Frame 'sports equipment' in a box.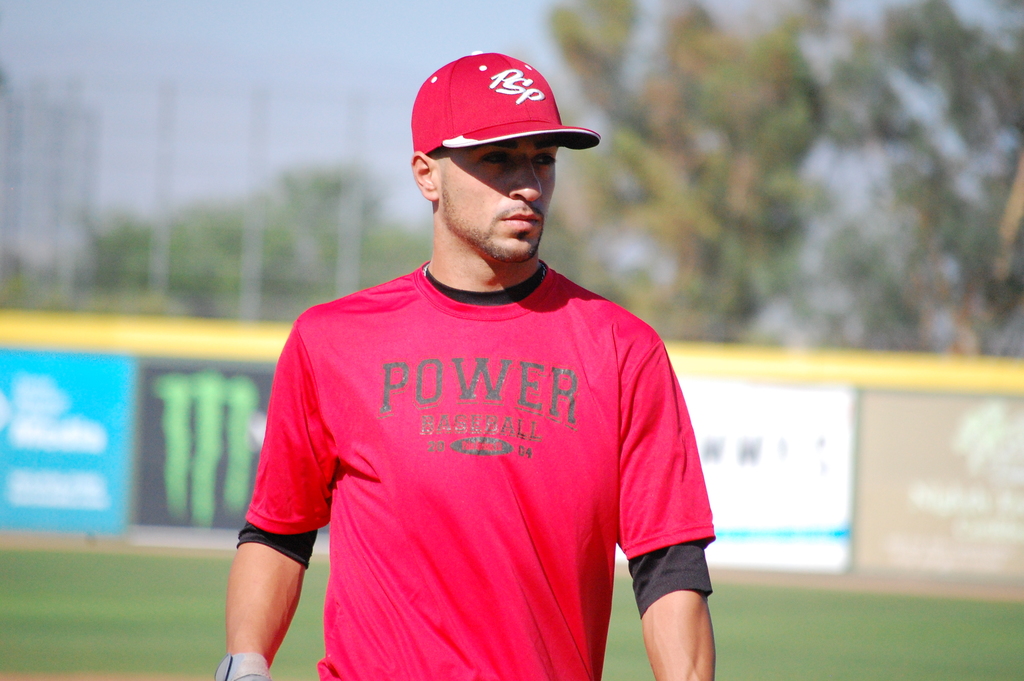
212 649 273 680.
